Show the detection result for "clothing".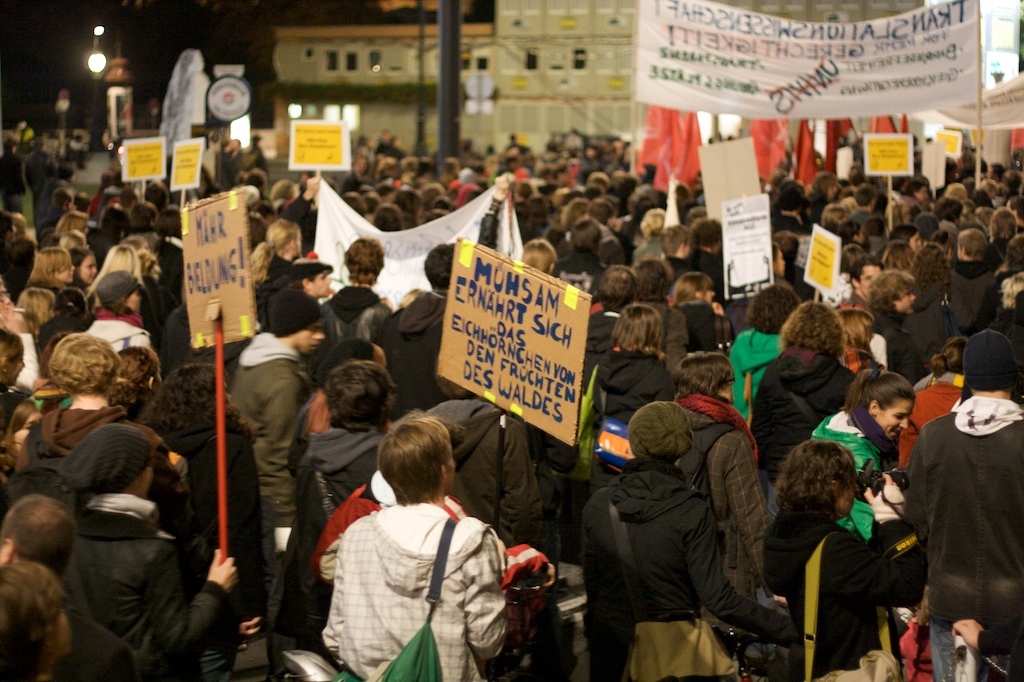
region(5, 143, 31, 210).
